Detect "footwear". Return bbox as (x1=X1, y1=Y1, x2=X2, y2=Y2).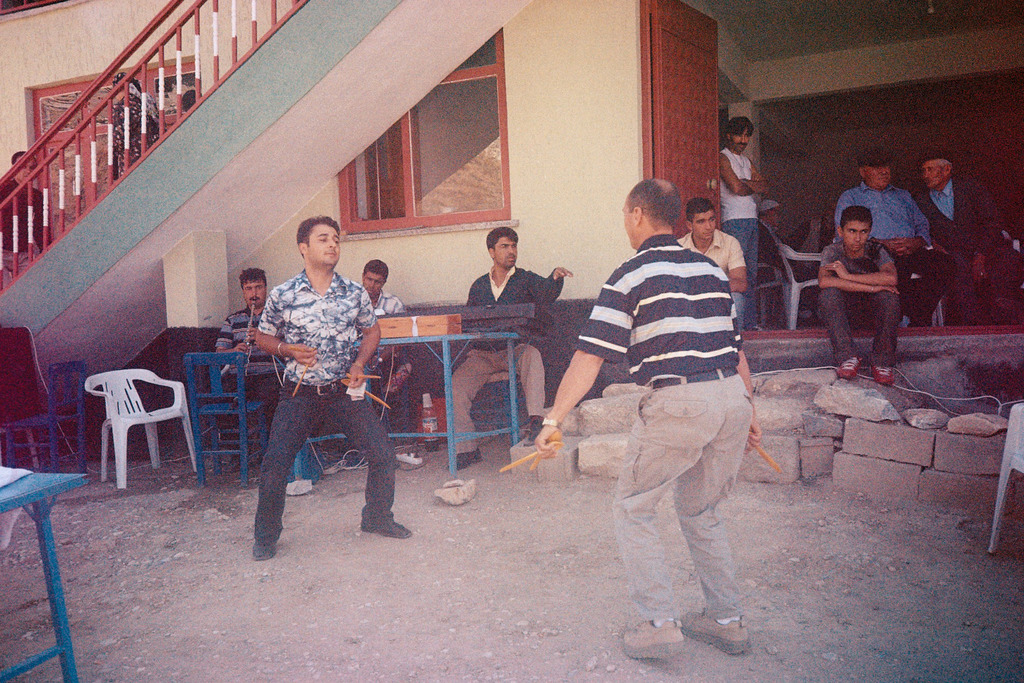
(x1=359, y1=508, x2=414, y2=540).
